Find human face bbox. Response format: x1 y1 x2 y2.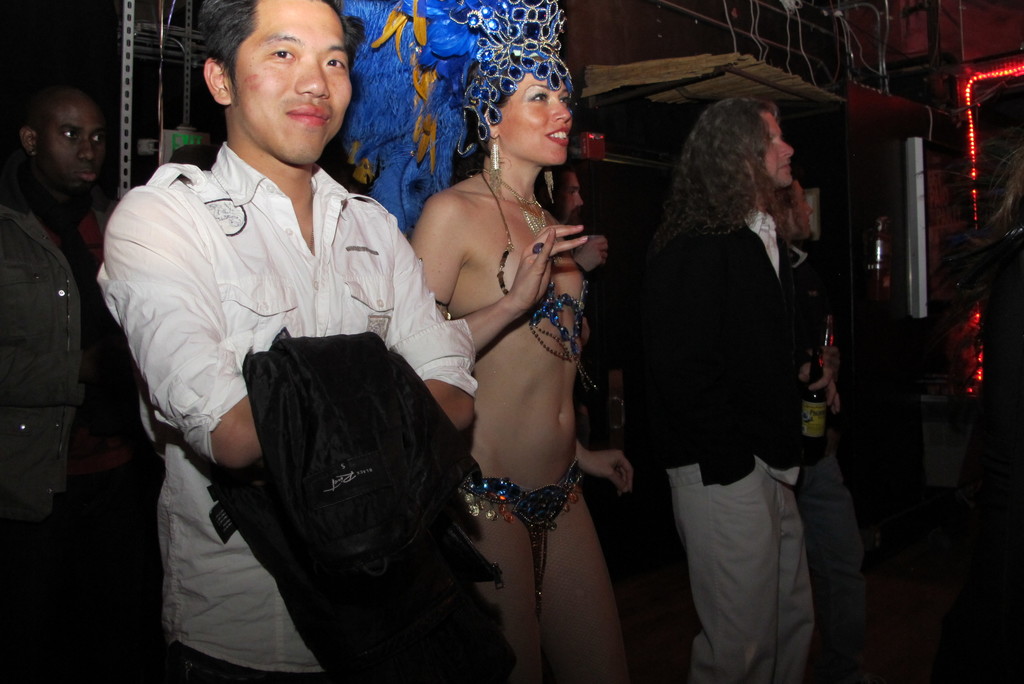
756 113 794 184.
